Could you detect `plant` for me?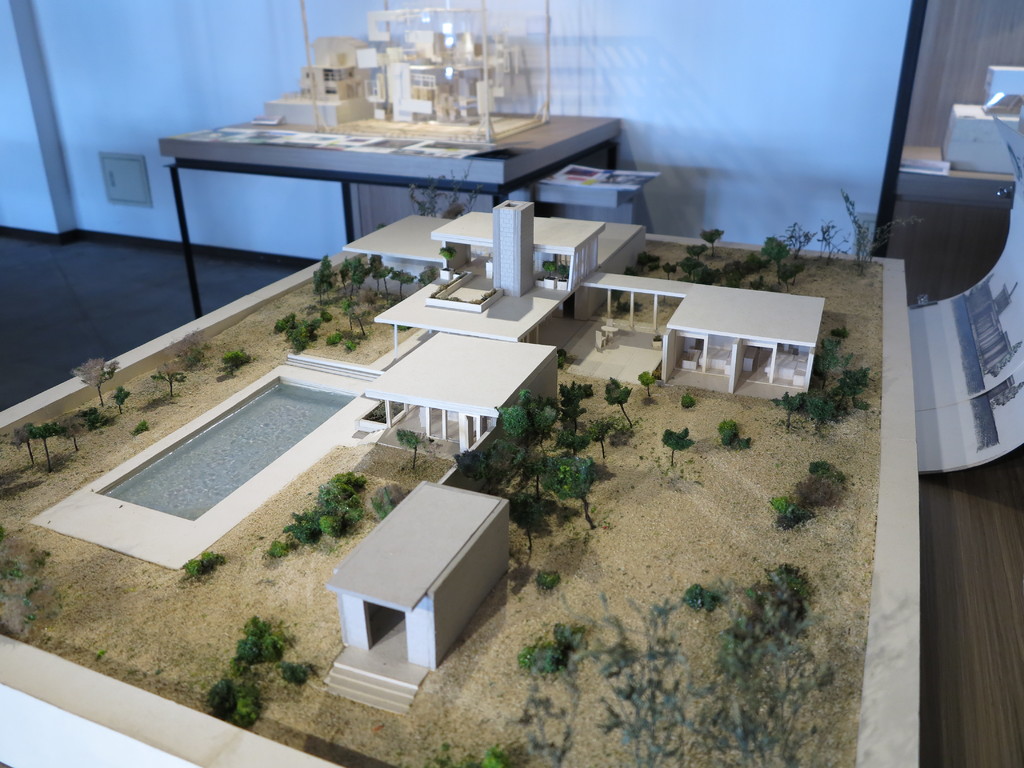
Detection result: [702, 589, 715, 612].
